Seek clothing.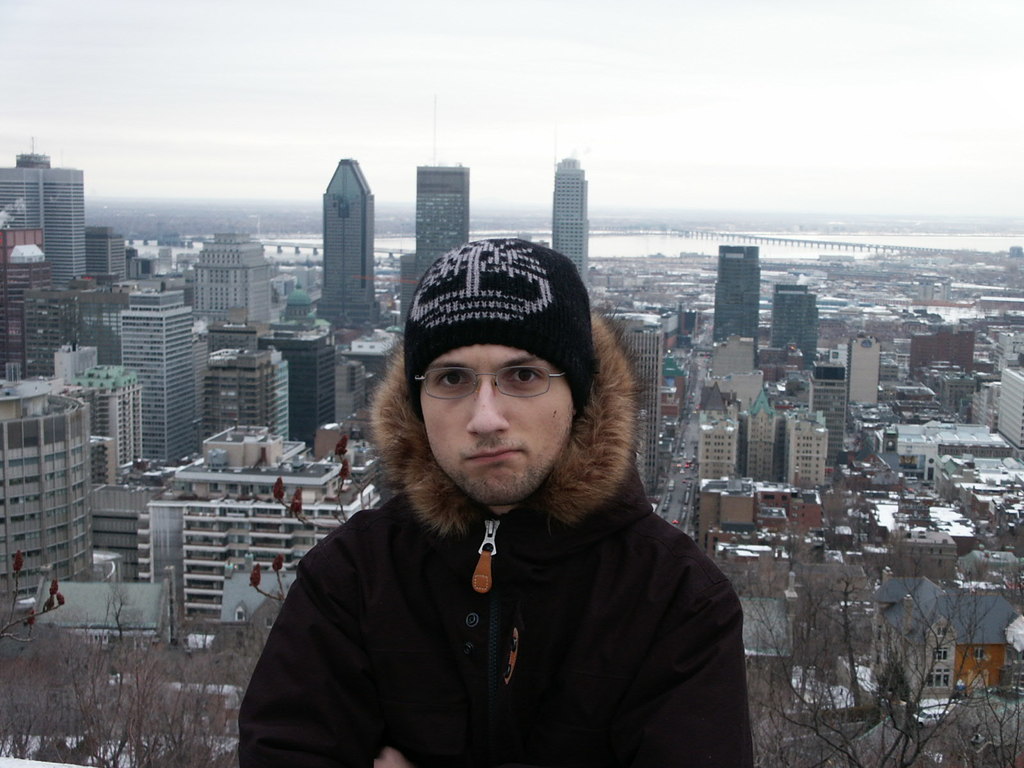
box(220, 330, 766, 767).
